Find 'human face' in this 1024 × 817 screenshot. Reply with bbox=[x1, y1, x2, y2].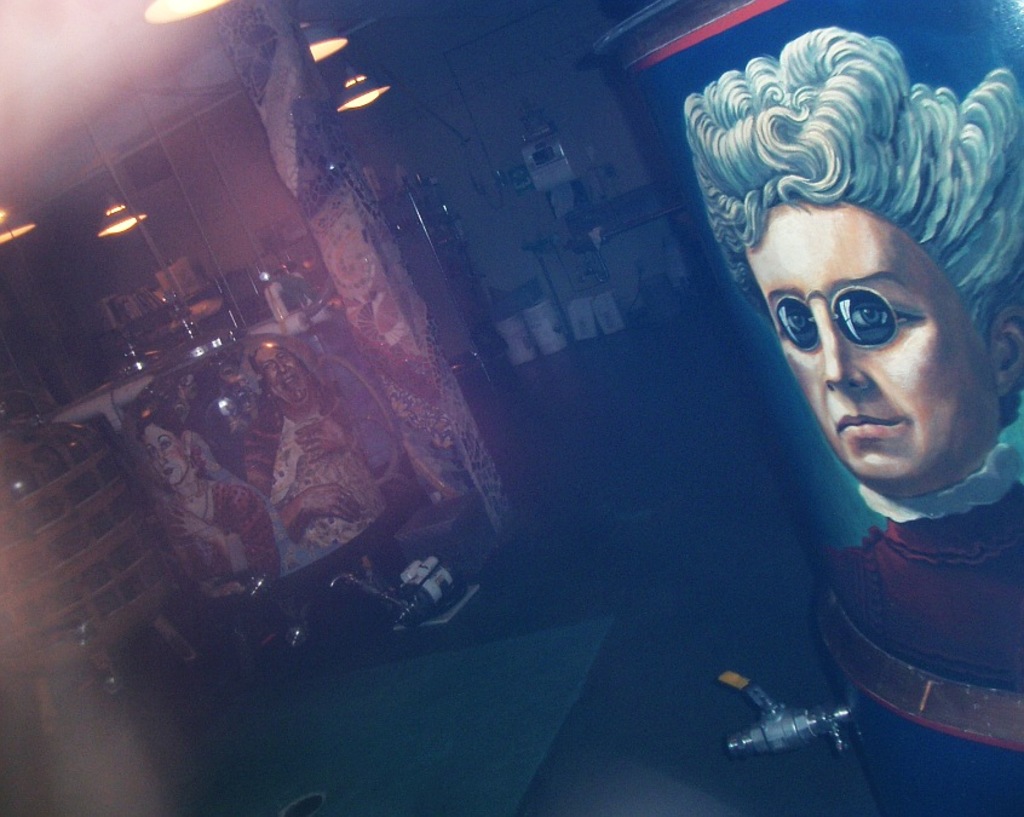
bbox=[146, 422, 184, 484].
